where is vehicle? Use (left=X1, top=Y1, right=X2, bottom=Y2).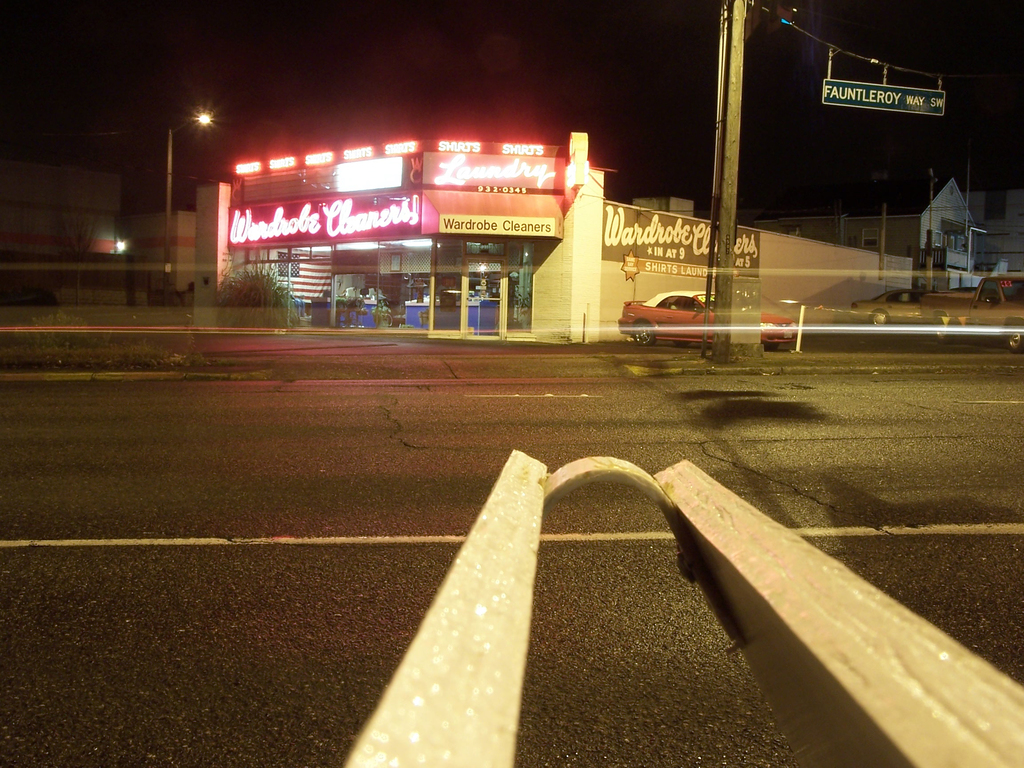
(left=938, top=266, right=1023, bottom=356).
